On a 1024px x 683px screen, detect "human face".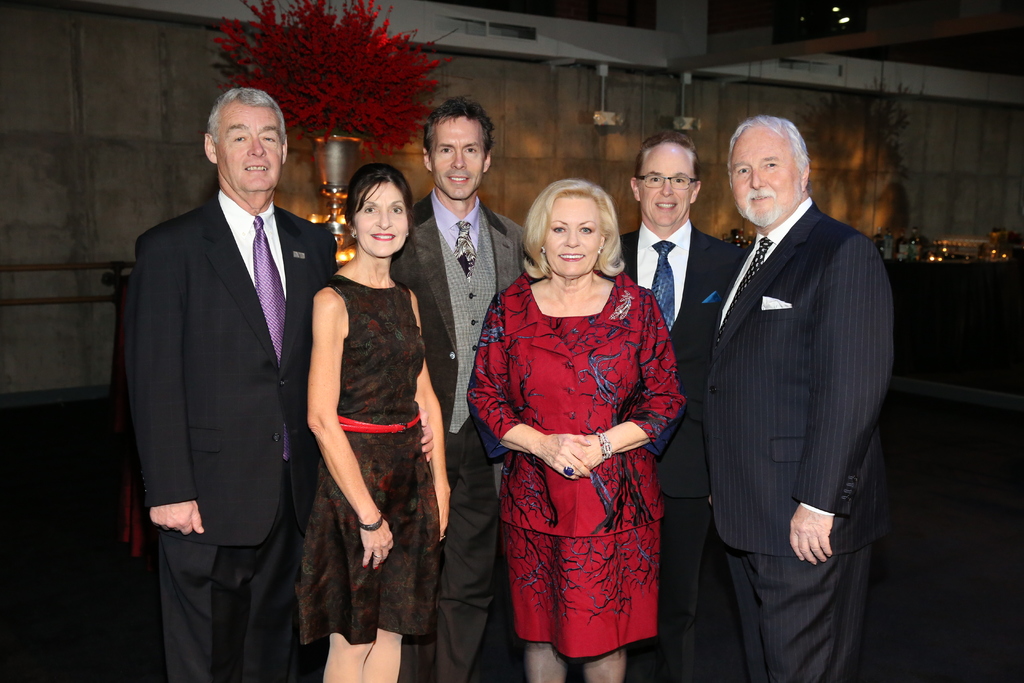
<bbox>729, 128, 801, 227</bbox>.
